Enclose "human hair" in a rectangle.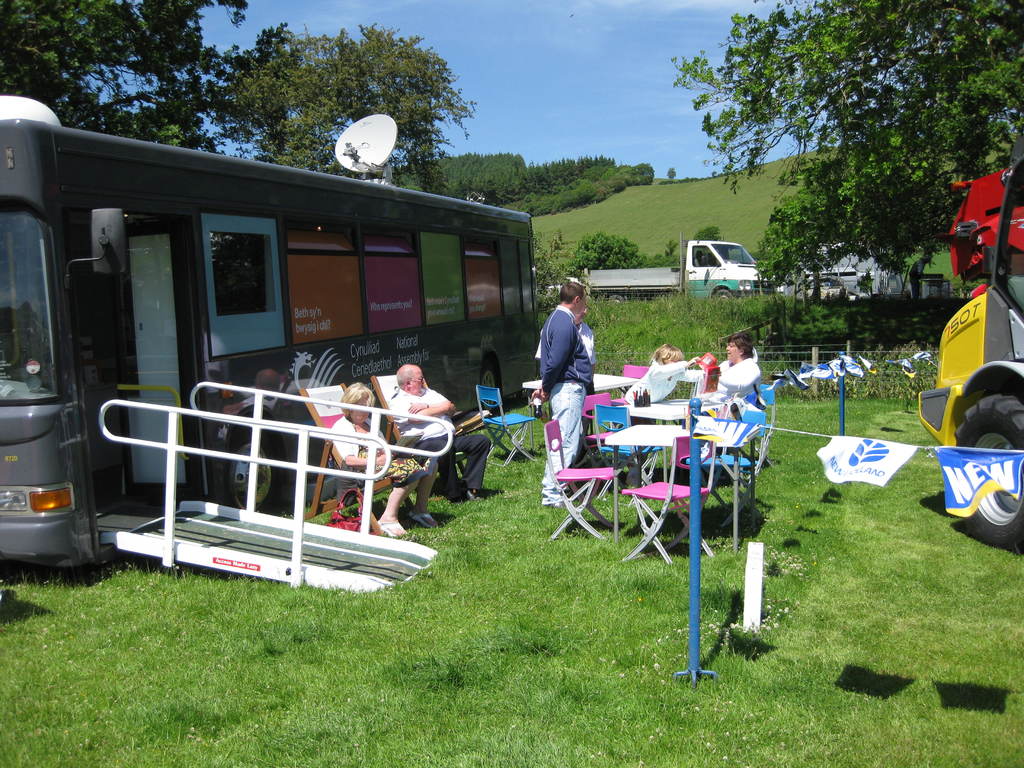
Rect(647, 342, 687, 365).
